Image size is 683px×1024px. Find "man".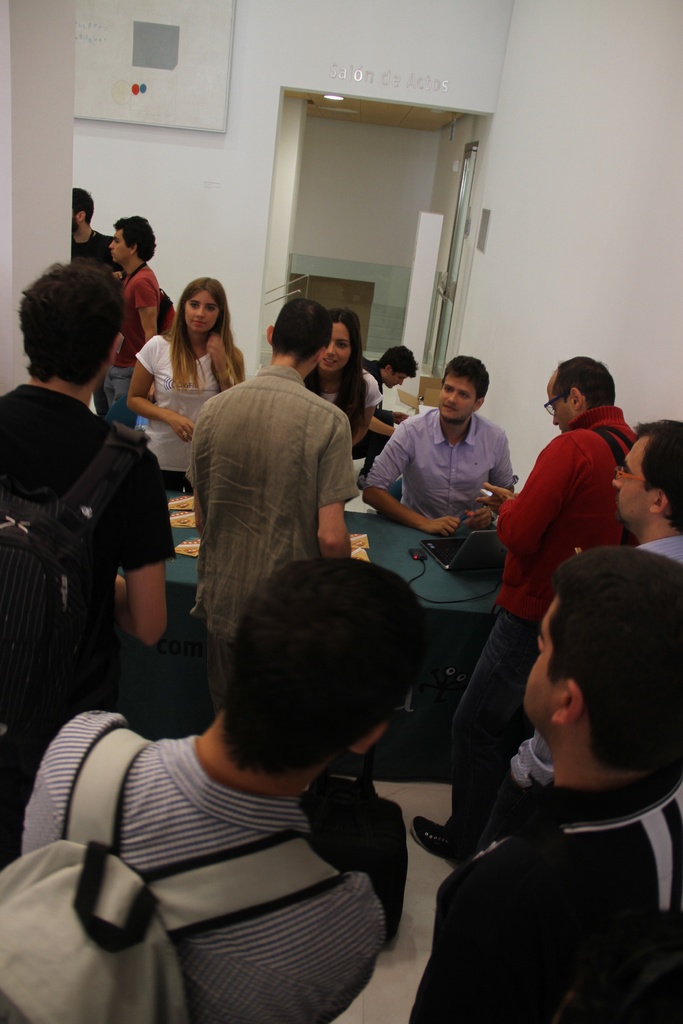
x1=402 y1=347 x2=649 y2=868.
